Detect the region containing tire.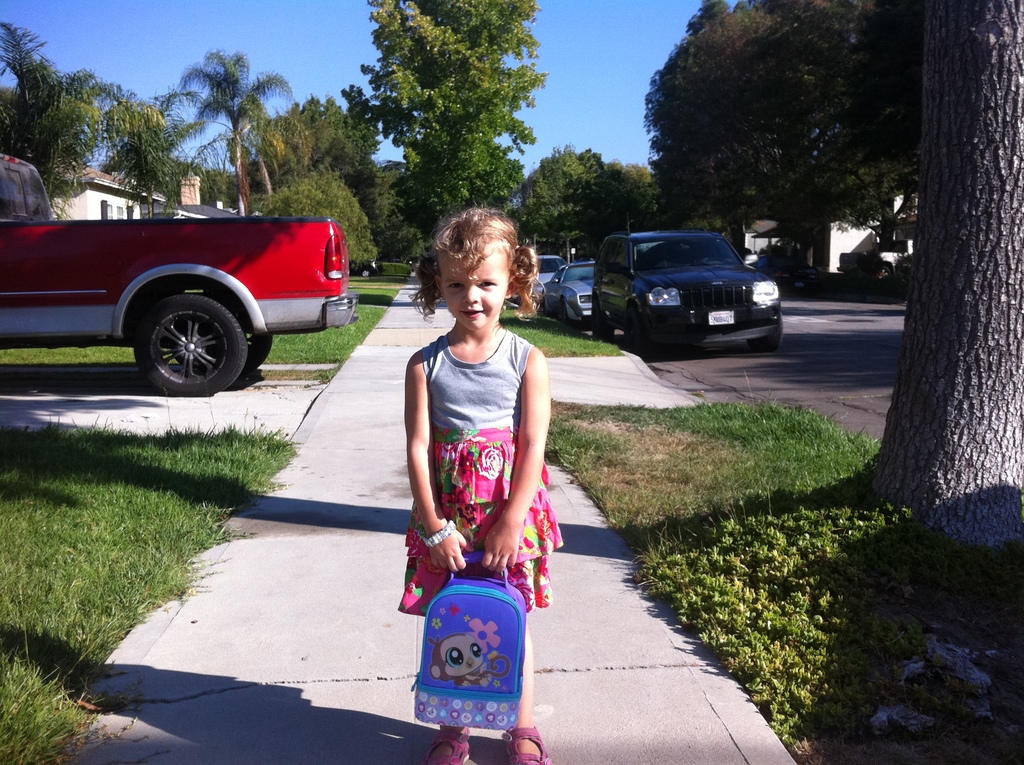
BBox(591, 312, 616, 344).
